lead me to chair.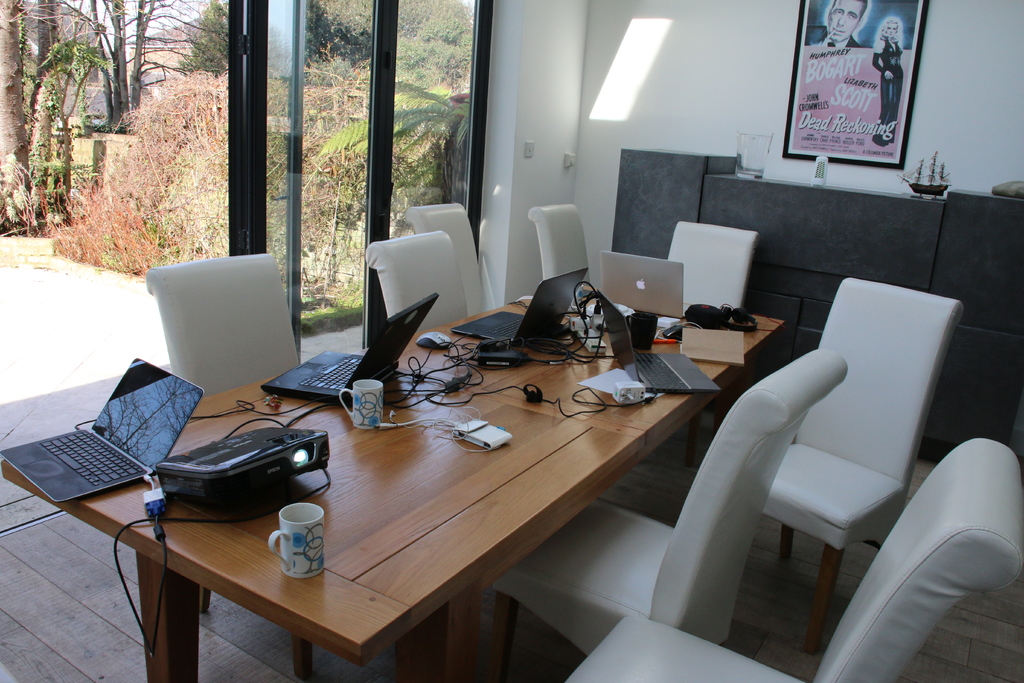
Lead to BBox(145, 247, 305, 397).
